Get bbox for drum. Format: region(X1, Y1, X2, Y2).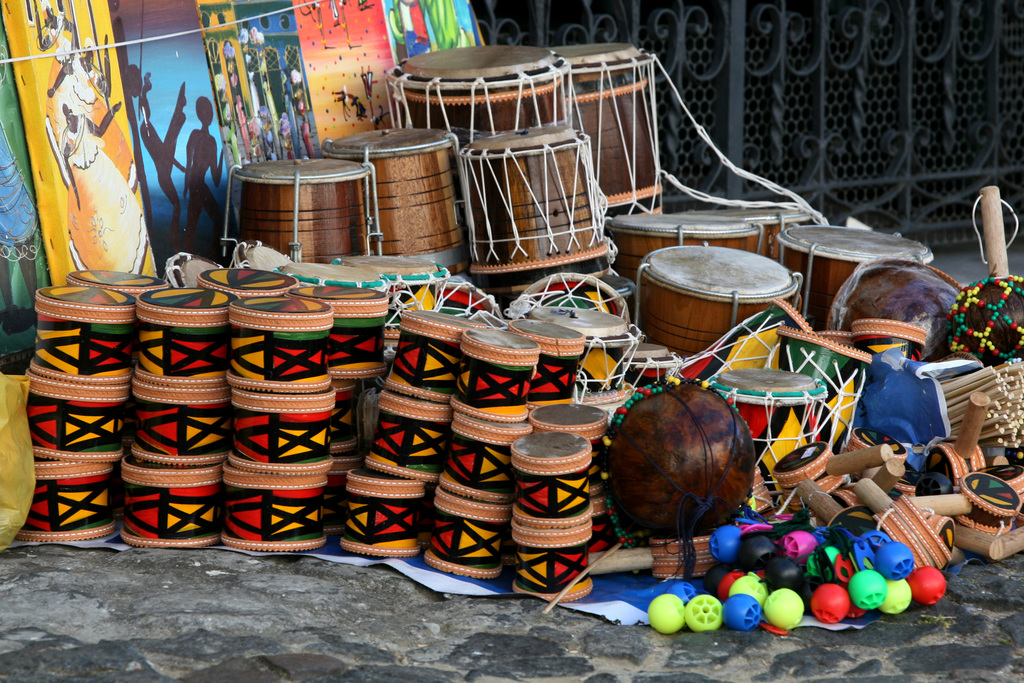
region(620, 240, 797, 357).
